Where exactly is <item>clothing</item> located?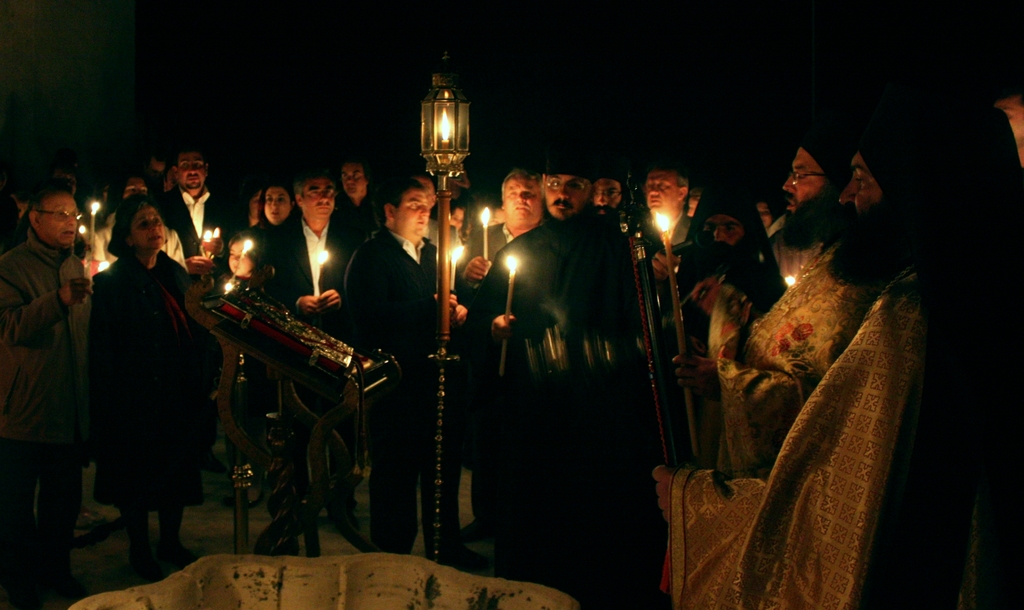
Its bounding box is box=[100, 255, 205, 507].
